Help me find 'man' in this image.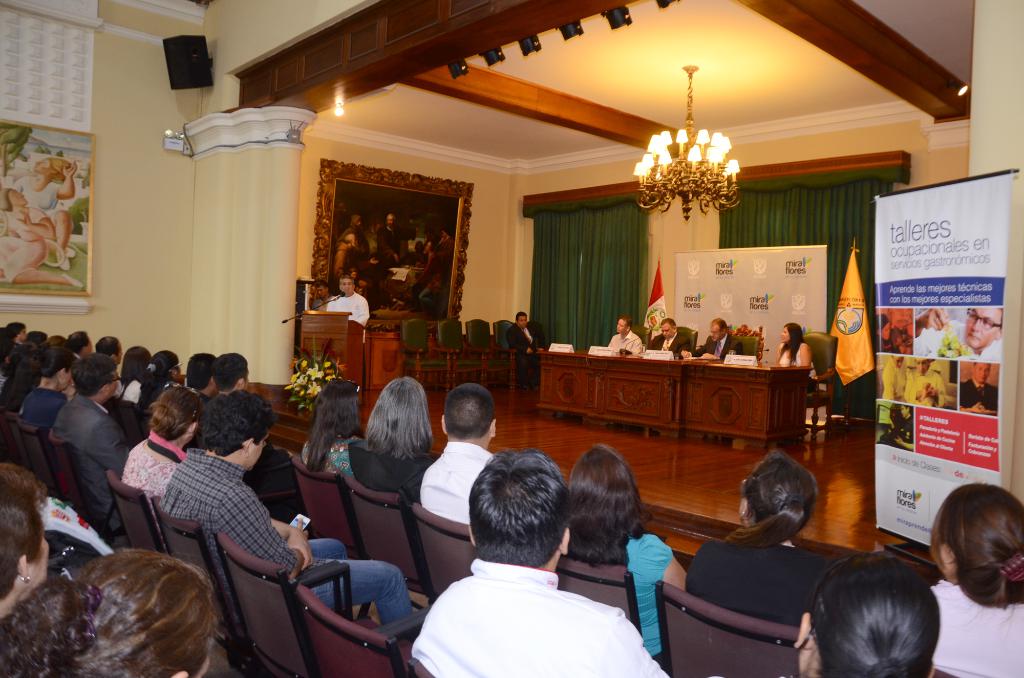
Found it: {"left": 321, "top": 276, "right": 370, "bottom": 351}.
